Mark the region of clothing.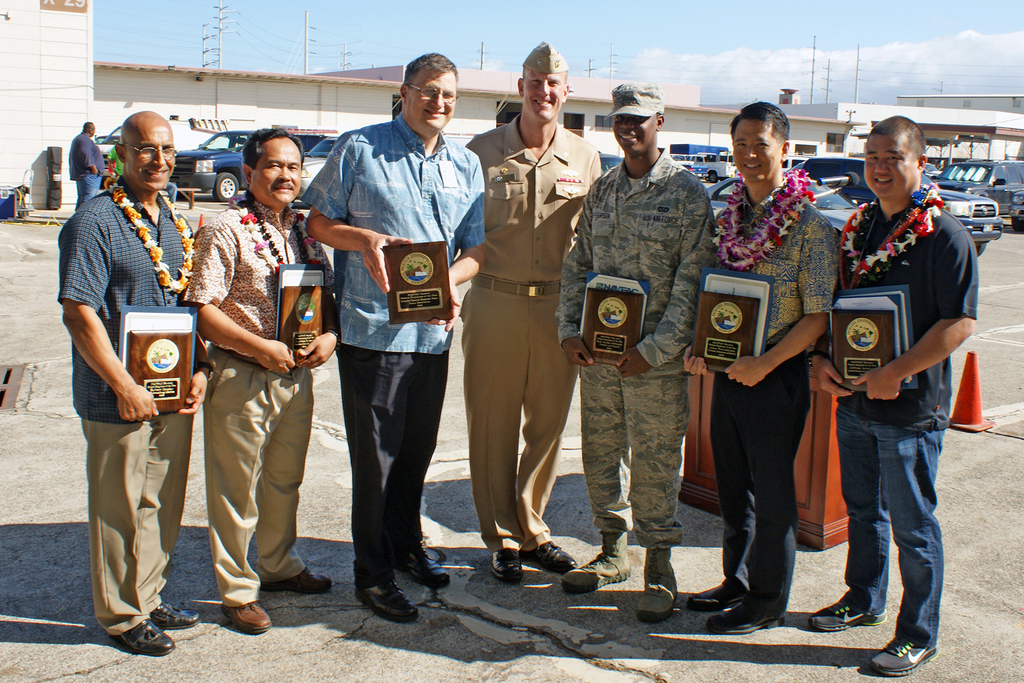
Region: crop(67, 124, 112, 203).
